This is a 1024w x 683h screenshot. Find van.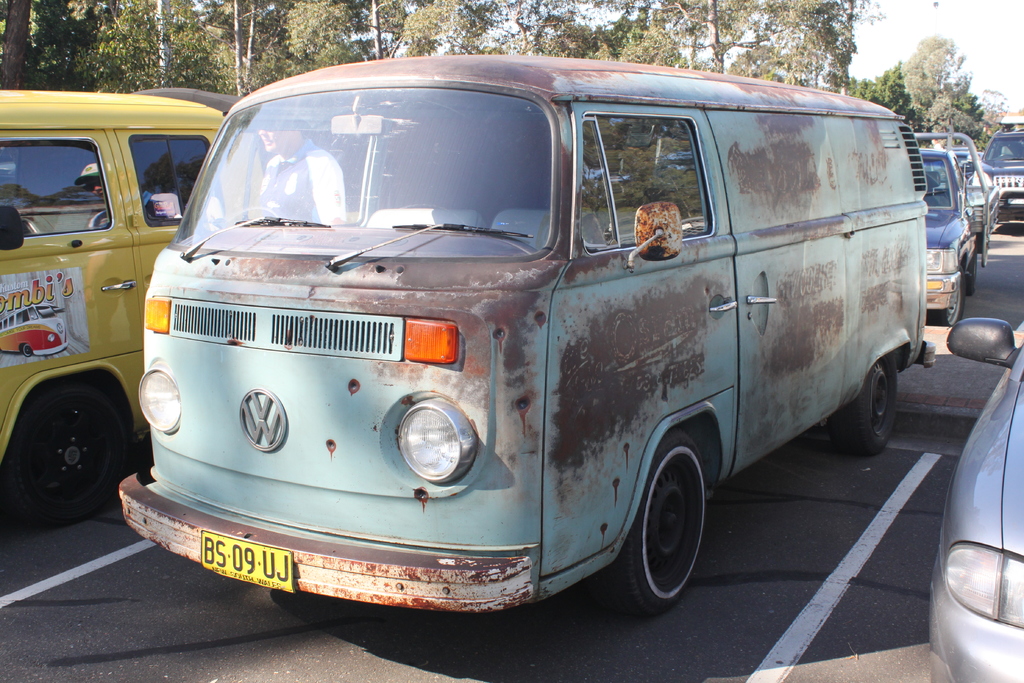
Bounding box: 115,55,938,624.
